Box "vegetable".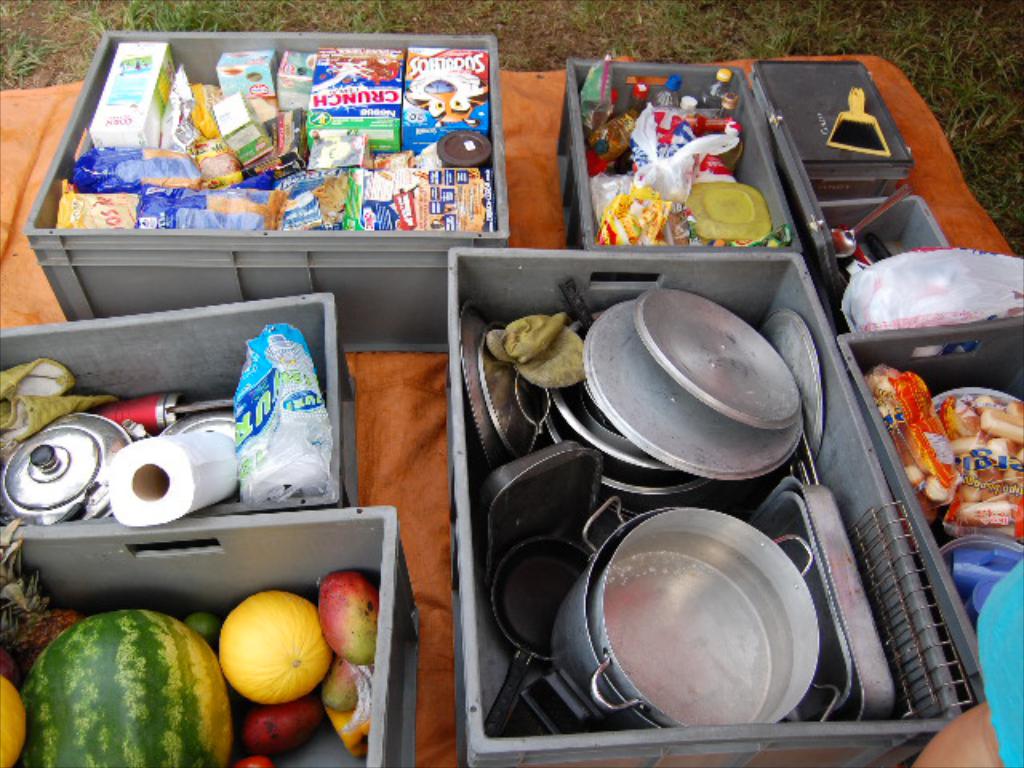
<bbox>317, 659, 358, 715</bbox>.
